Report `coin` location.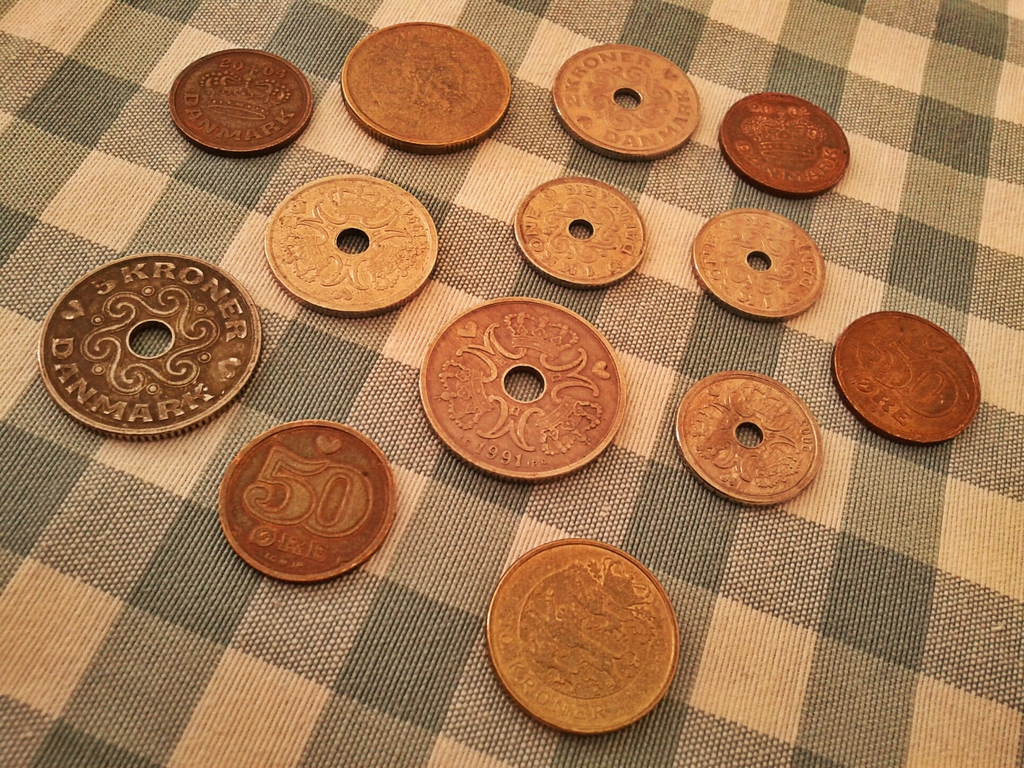
Report: {"x1": 420, "y1": 293, "x2": 634, "y2": 478}.
